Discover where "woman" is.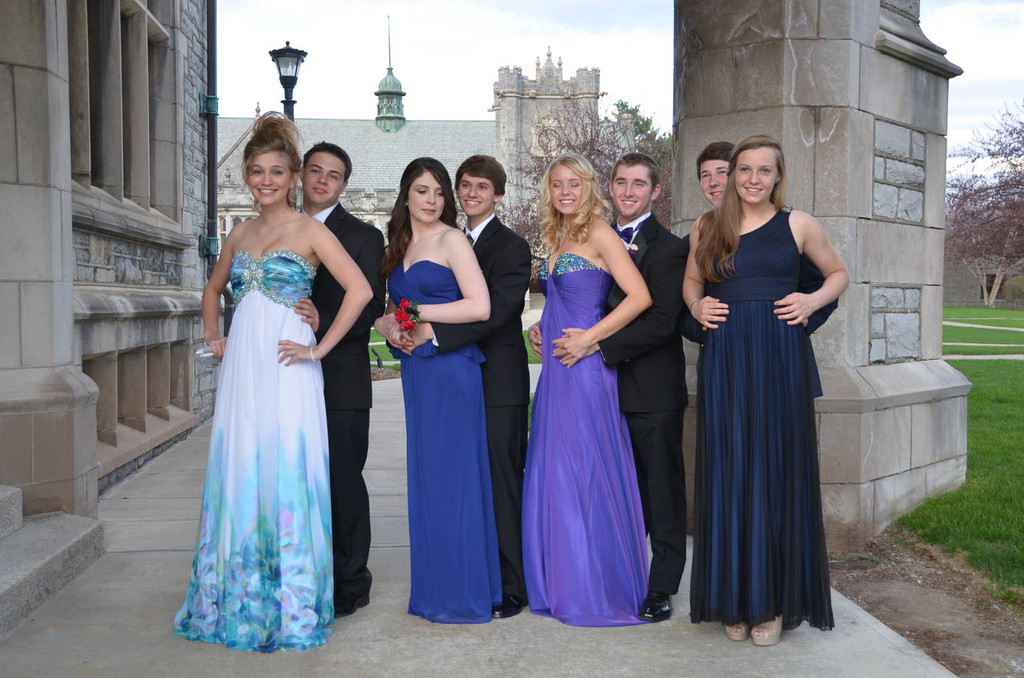
Discovered at box(521, 155, 656, 629).
